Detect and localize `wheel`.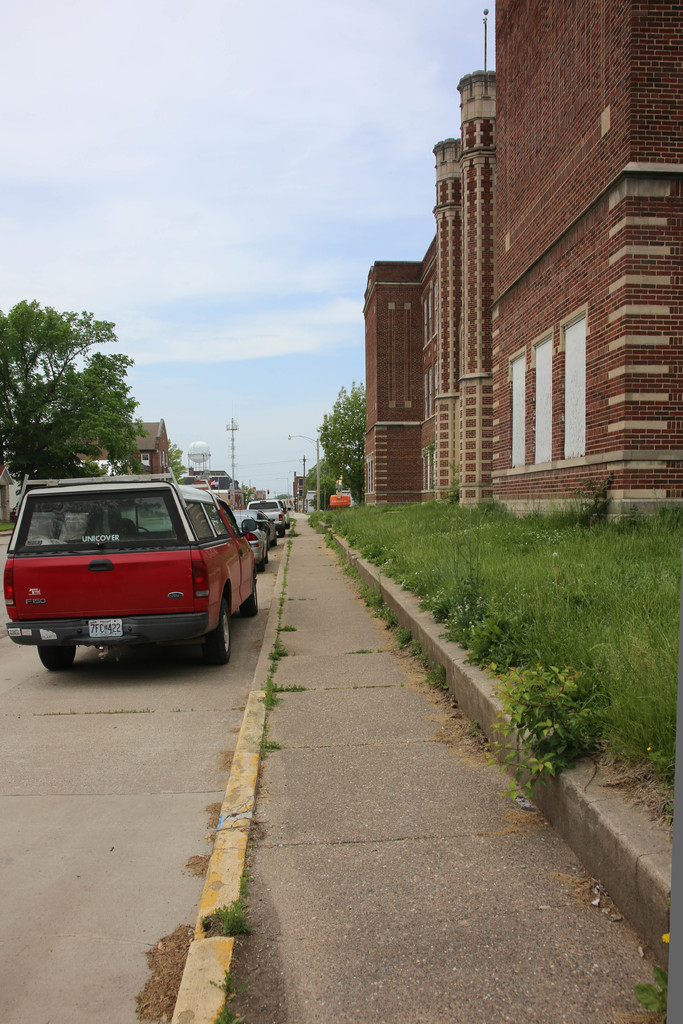
Localized at [x1=206, y1=593, x2=233, y2=668].
